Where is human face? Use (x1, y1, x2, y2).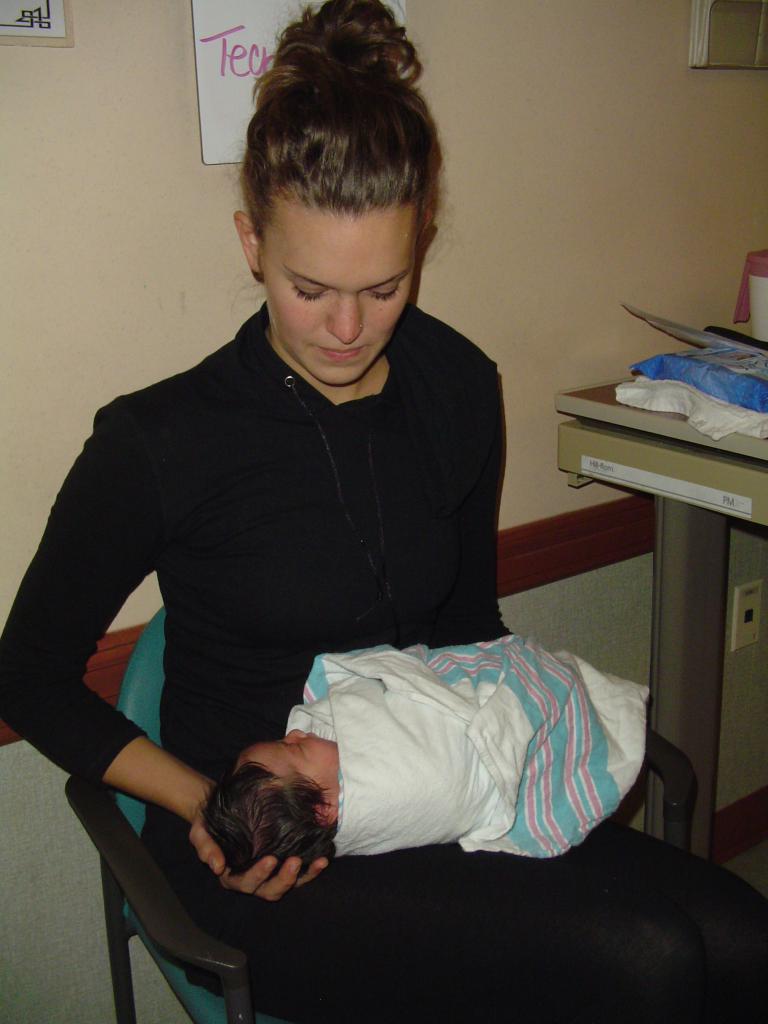
(257, 206, 413, 388).
